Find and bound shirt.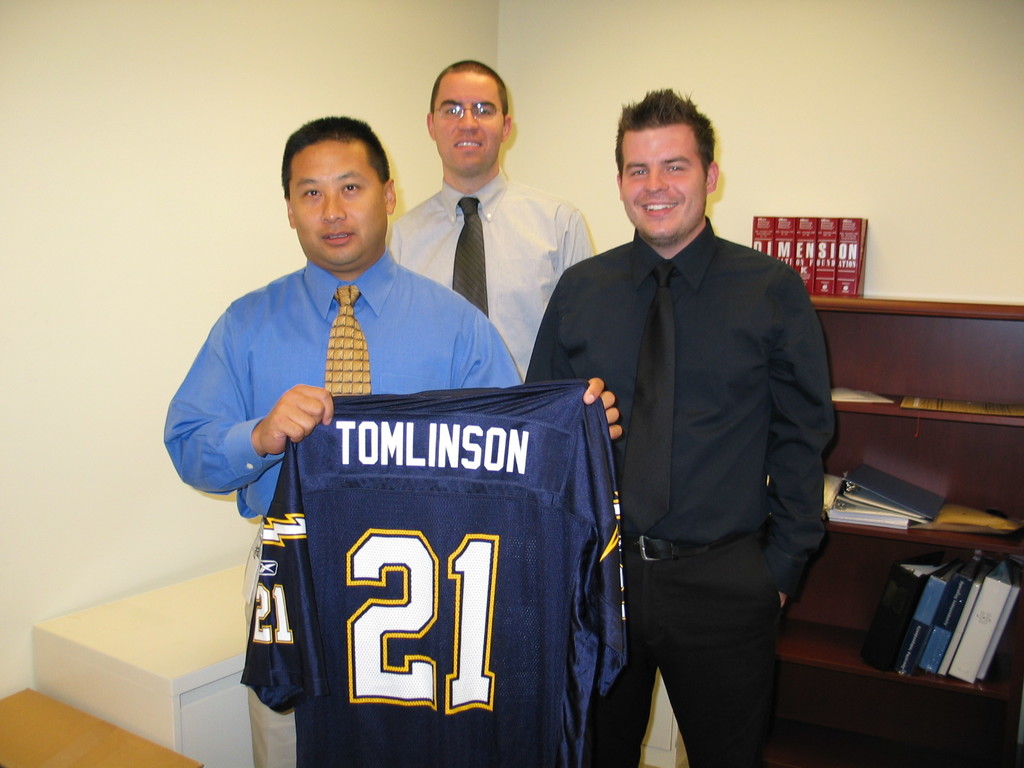
Bound: rect(522, 216, 842, 598).
